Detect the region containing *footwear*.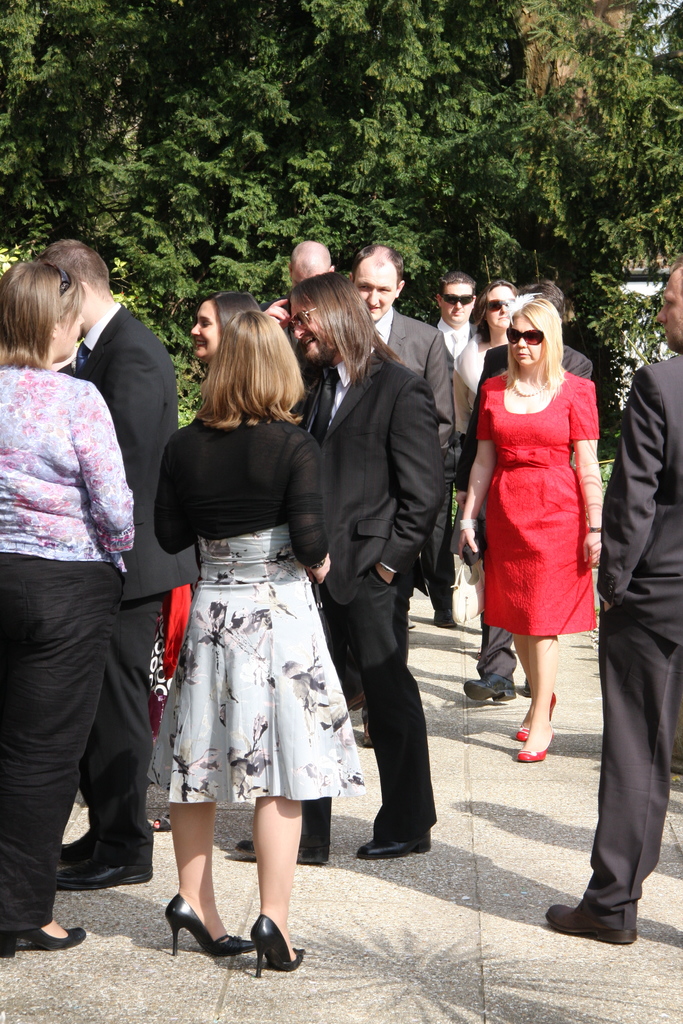
l=151, t=813, r=176, b=836.
